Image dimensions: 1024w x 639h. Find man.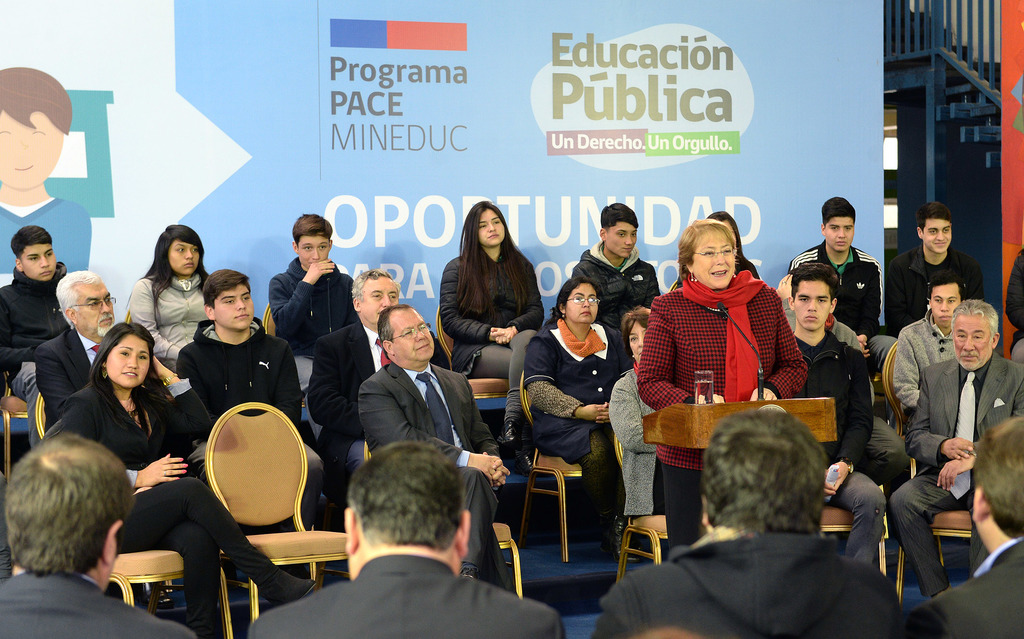
l=927, t=416, r=1023, b=638.
